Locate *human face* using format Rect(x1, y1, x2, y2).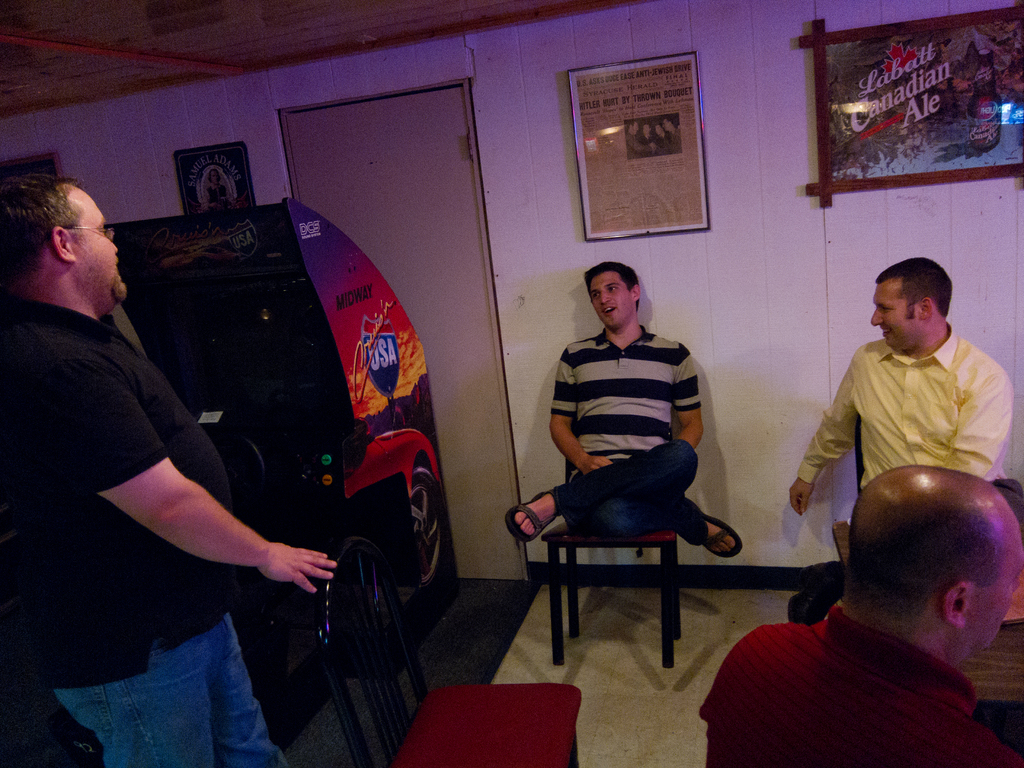
Rect(592, 271, 634, 327).
